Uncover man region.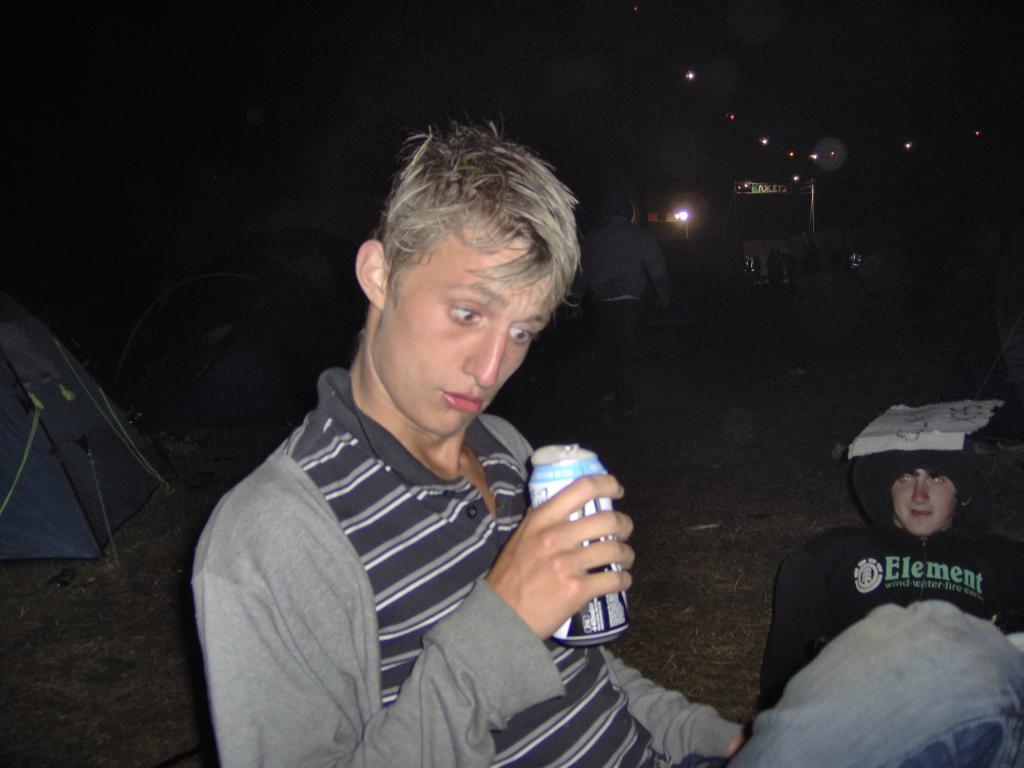
Uncovered: 564,195,671,430.
